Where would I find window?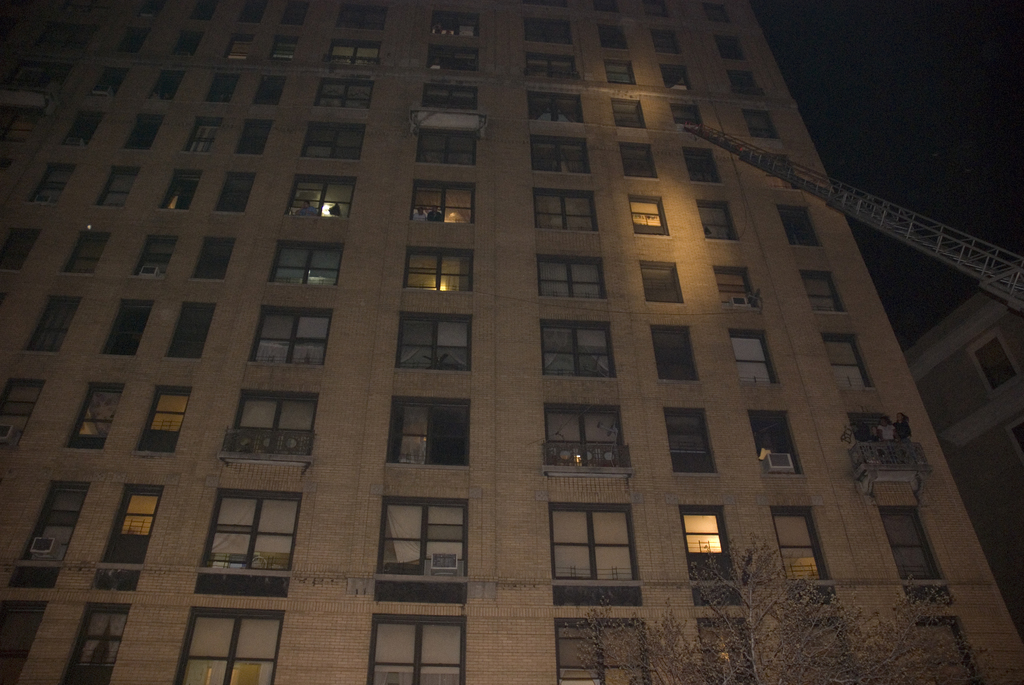
At l=802, t=268, r=842, b=311.
